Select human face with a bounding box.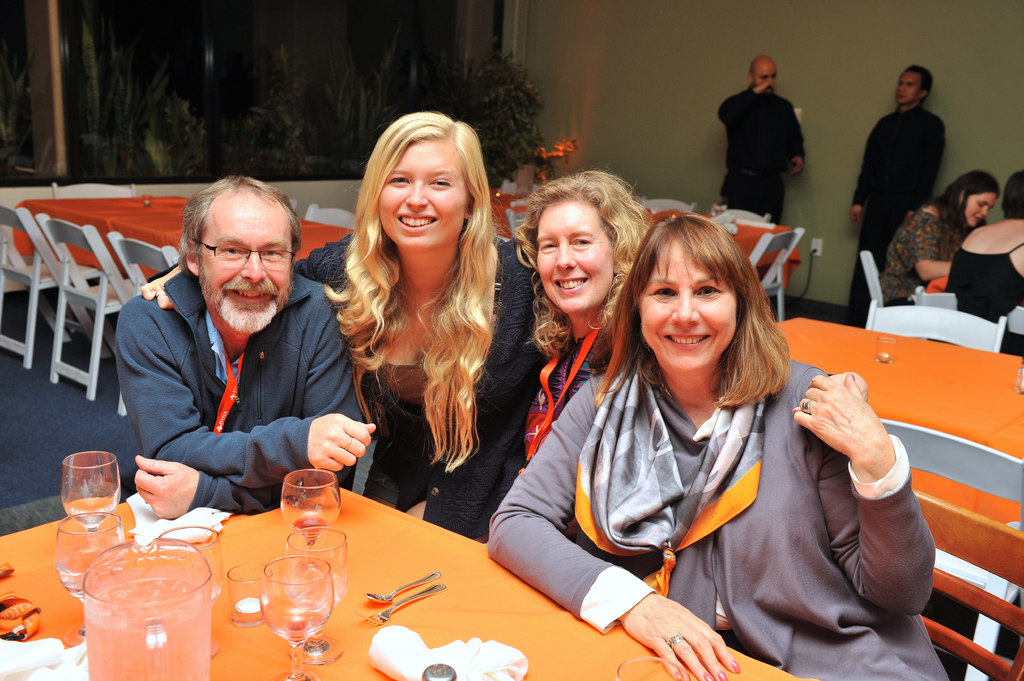
[left=379, top=138, right=468, bottom=251].
